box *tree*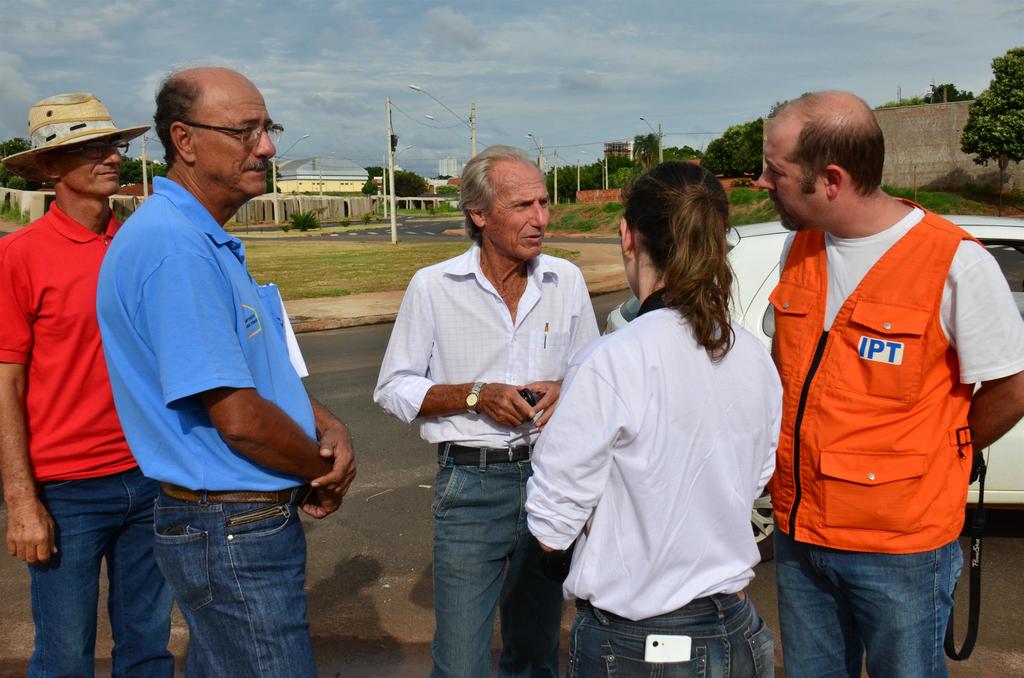
(957,40,1023,165)
